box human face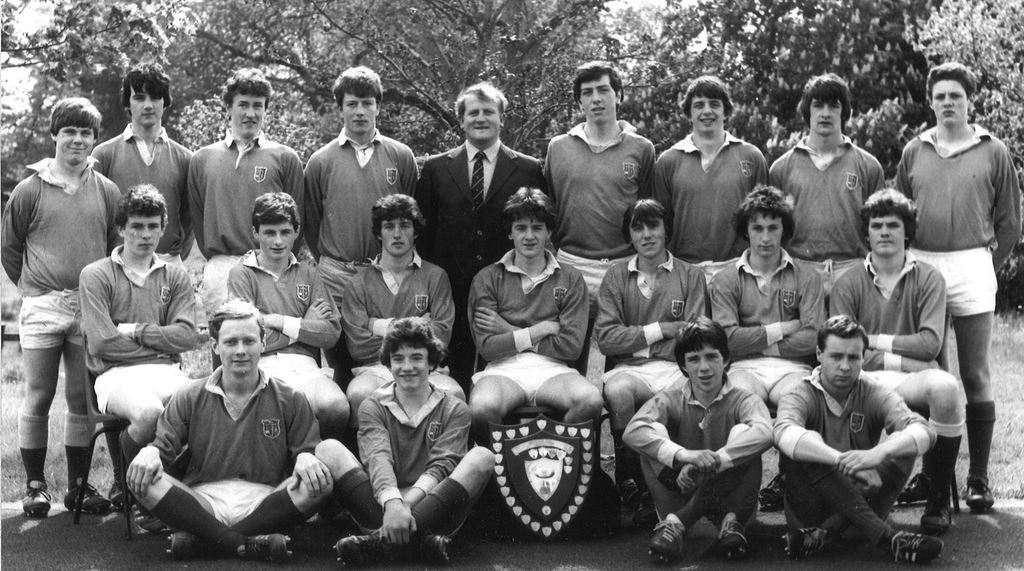
select_region(577, 78, 615, 122)
